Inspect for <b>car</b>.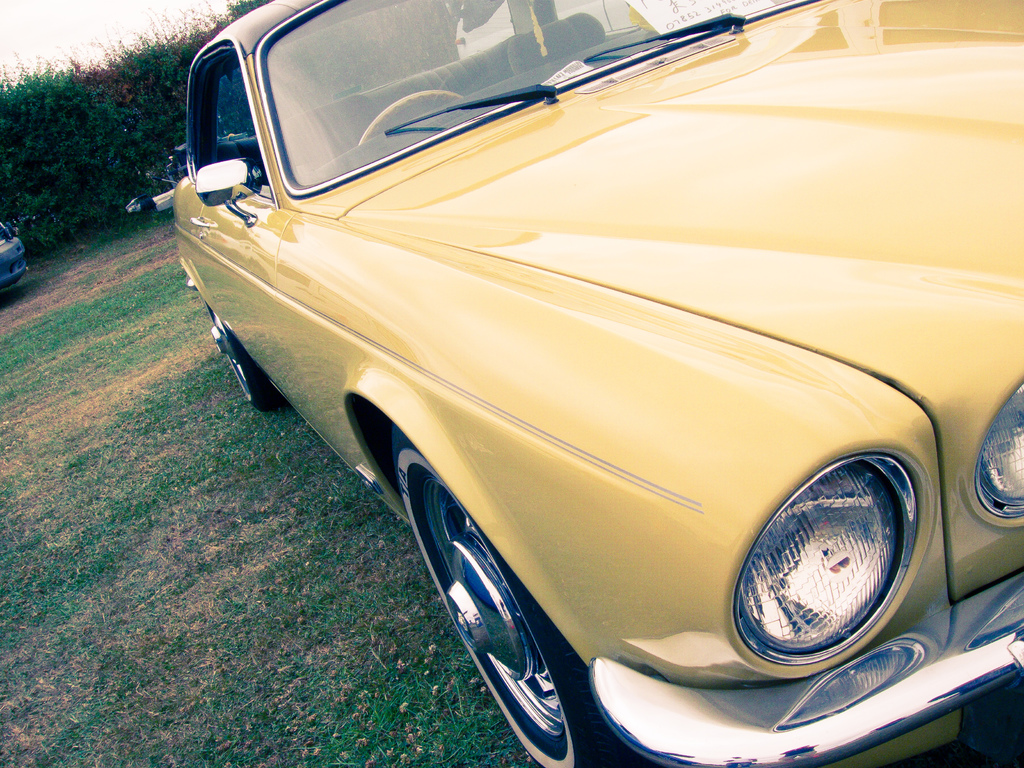
Inspection: 456,0,637,60.
